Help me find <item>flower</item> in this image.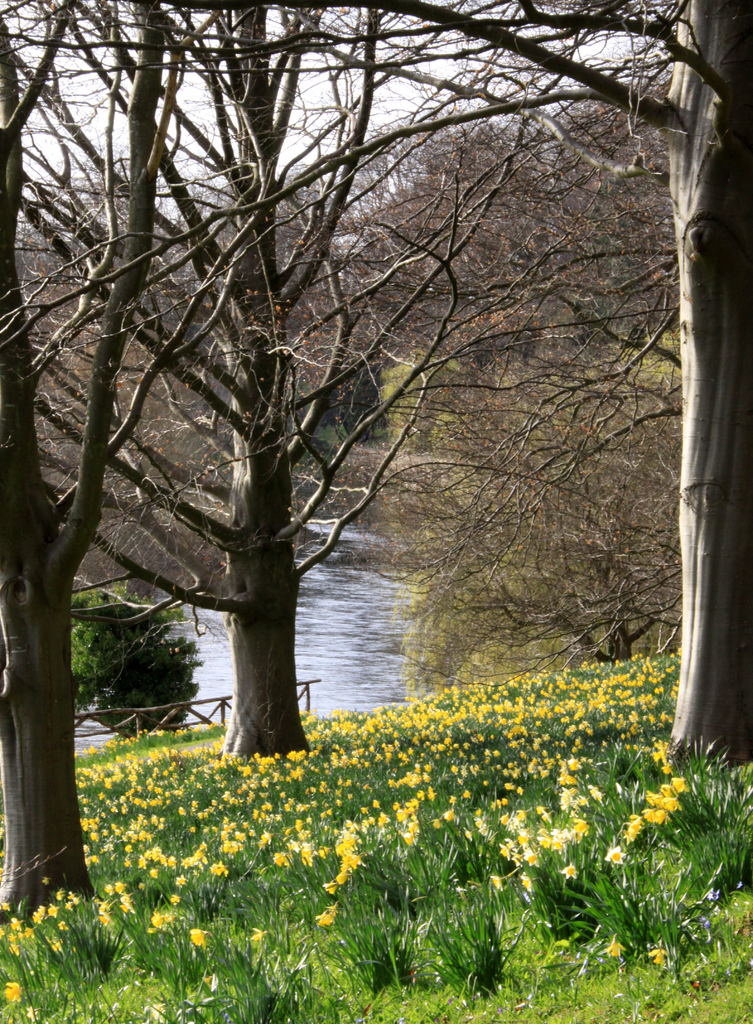
Found it: detection(603, 936, 628, 959).
